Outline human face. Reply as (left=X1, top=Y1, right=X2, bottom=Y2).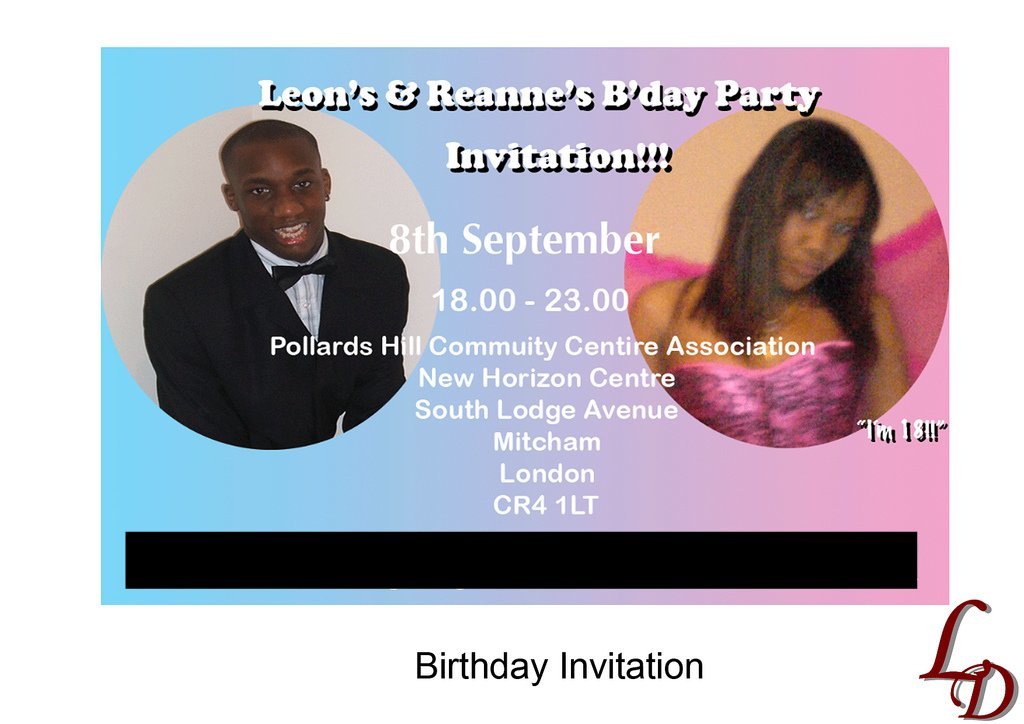
(left=227, top=138, right=324, bottom=263).
